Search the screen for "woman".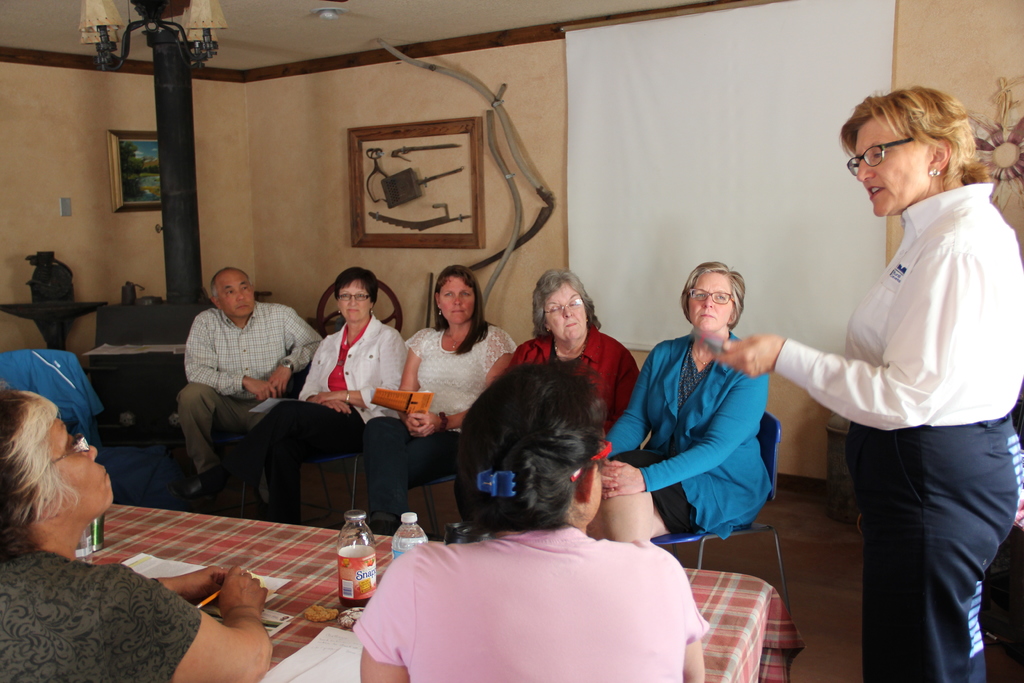
Found at 351, 363, 708, 682.
